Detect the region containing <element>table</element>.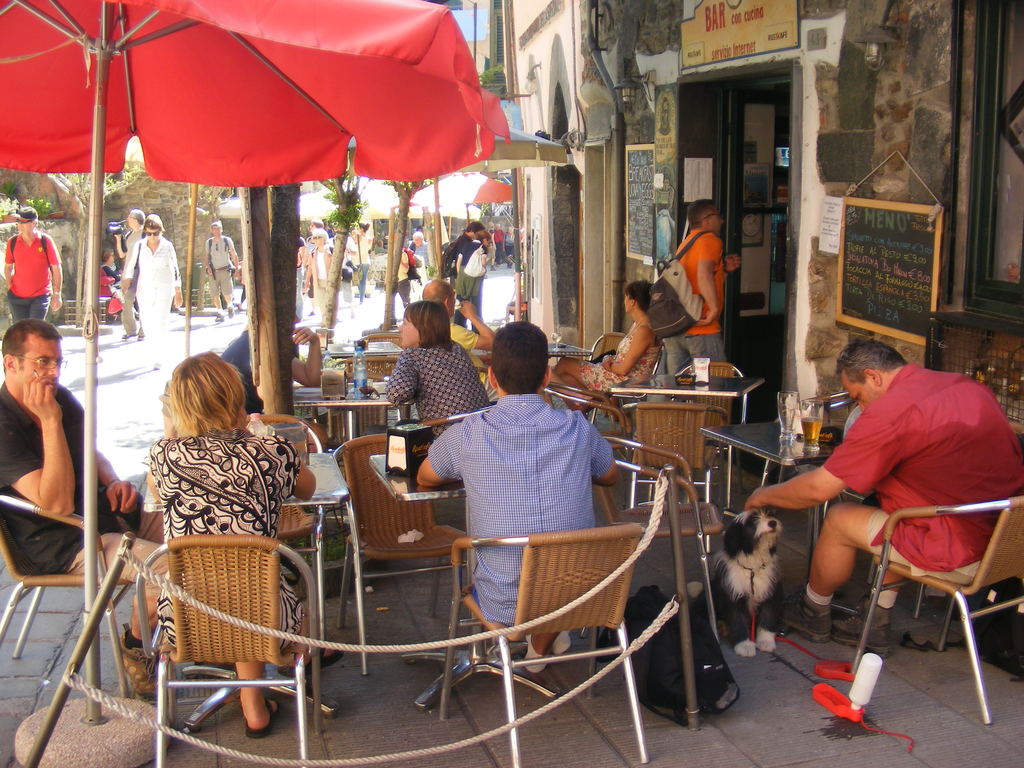
left=371, top=436, right=561, bottom=713.
